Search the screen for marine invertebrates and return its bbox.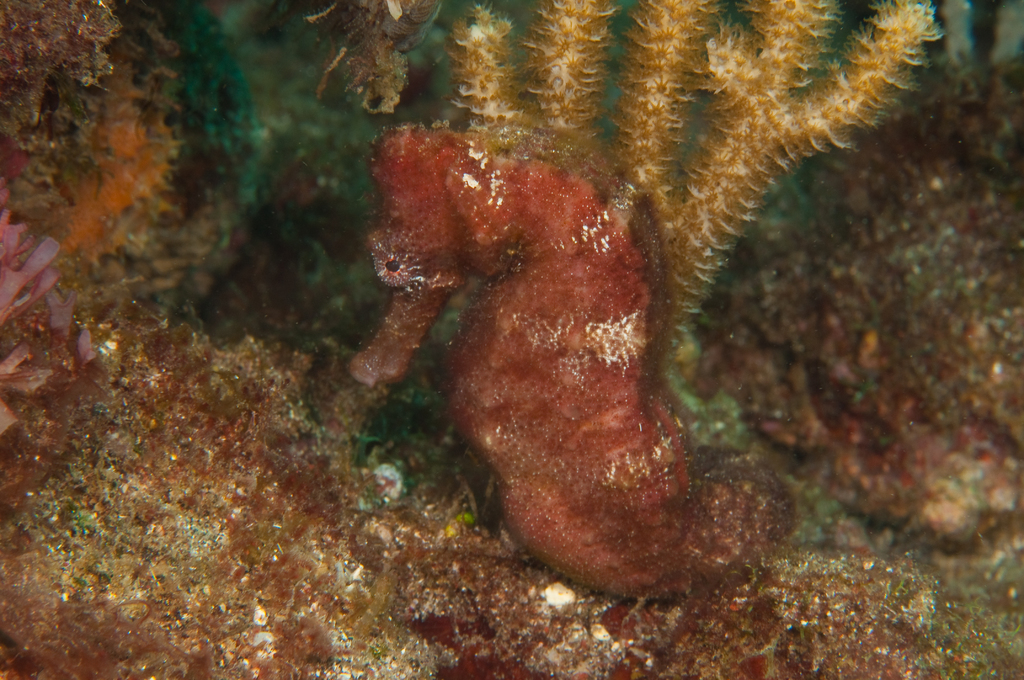
Found: select_region(346, 62, 792, 648).
